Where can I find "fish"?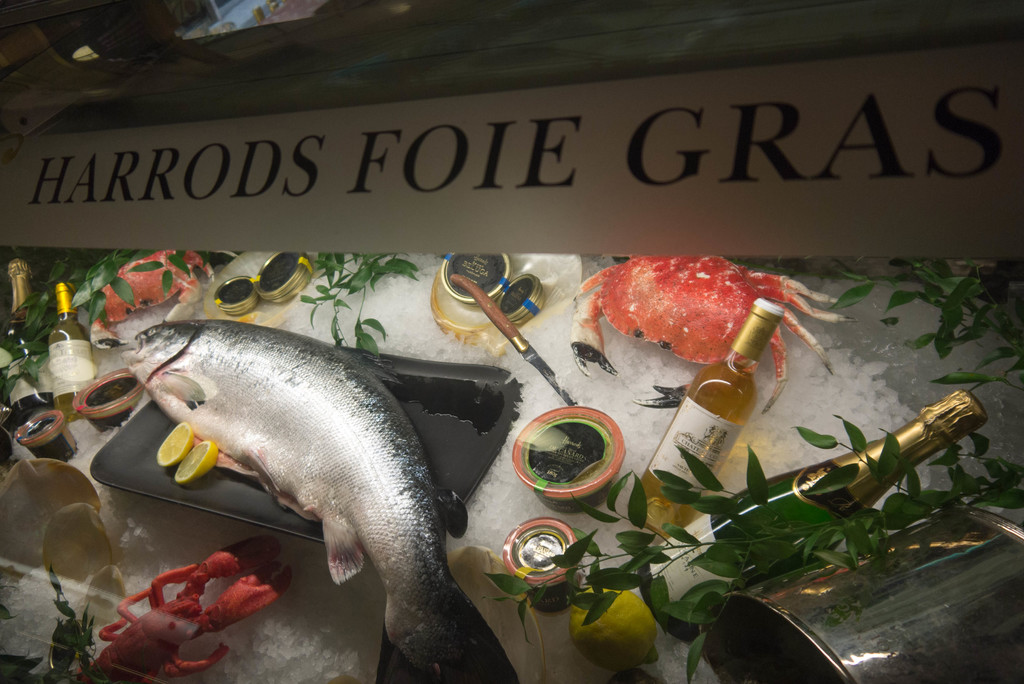
You can find it at 124:322:513:683.
